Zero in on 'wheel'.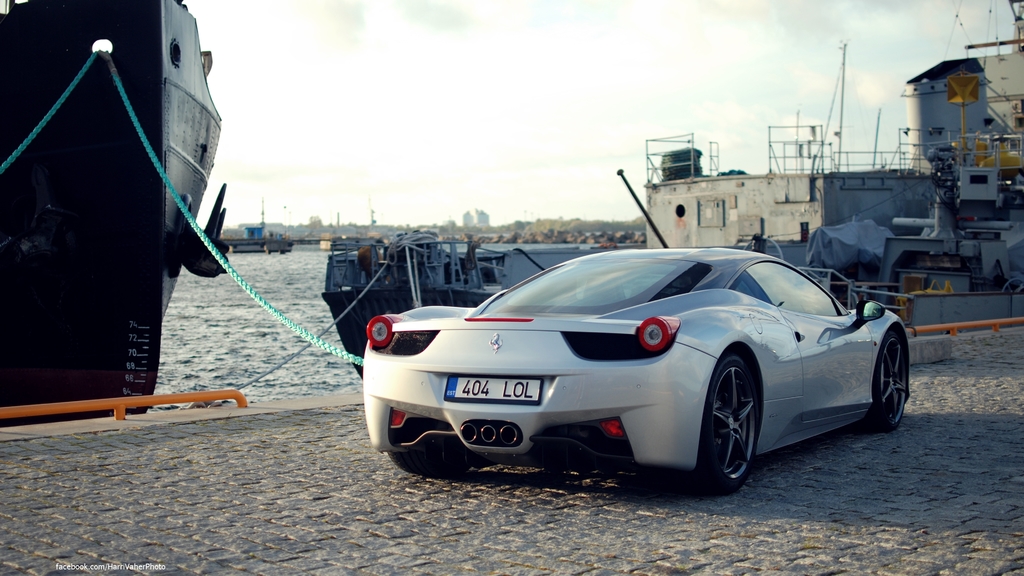
Zeroed in: locate(389, 445, 474, 480).
